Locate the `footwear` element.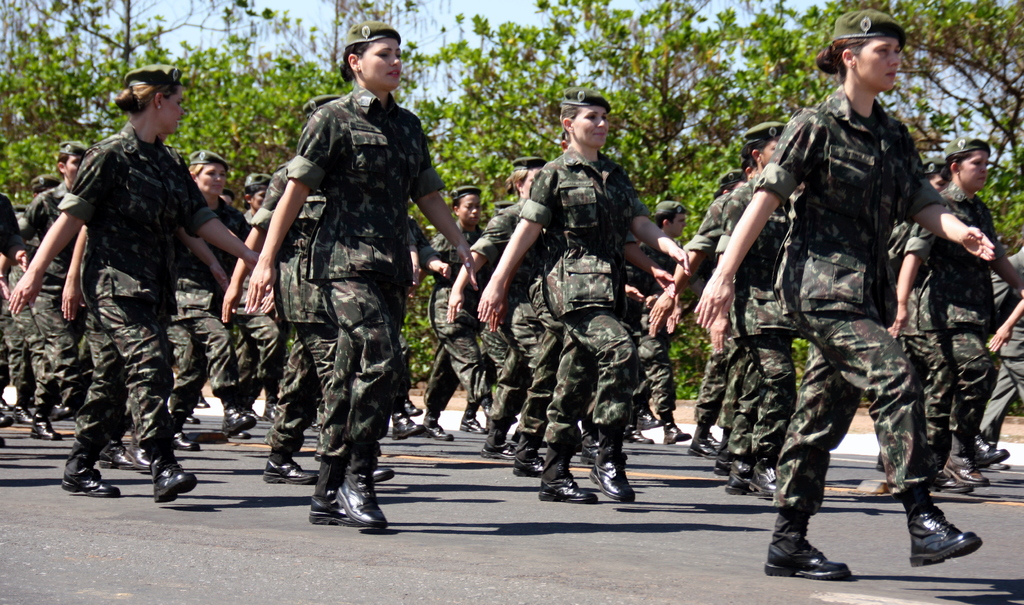
Element bbox: 915, 503, 985, 574.
